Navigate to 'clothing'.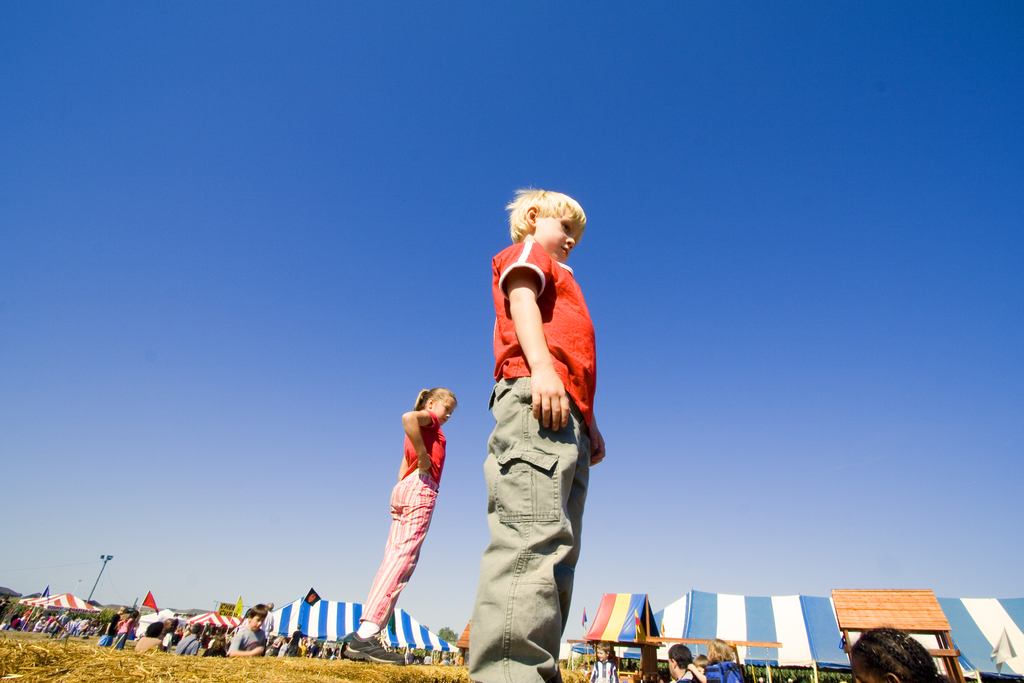
Navigation target: {"x1": 701, "y1": 662, "x2": 747, "y2": 682}.
